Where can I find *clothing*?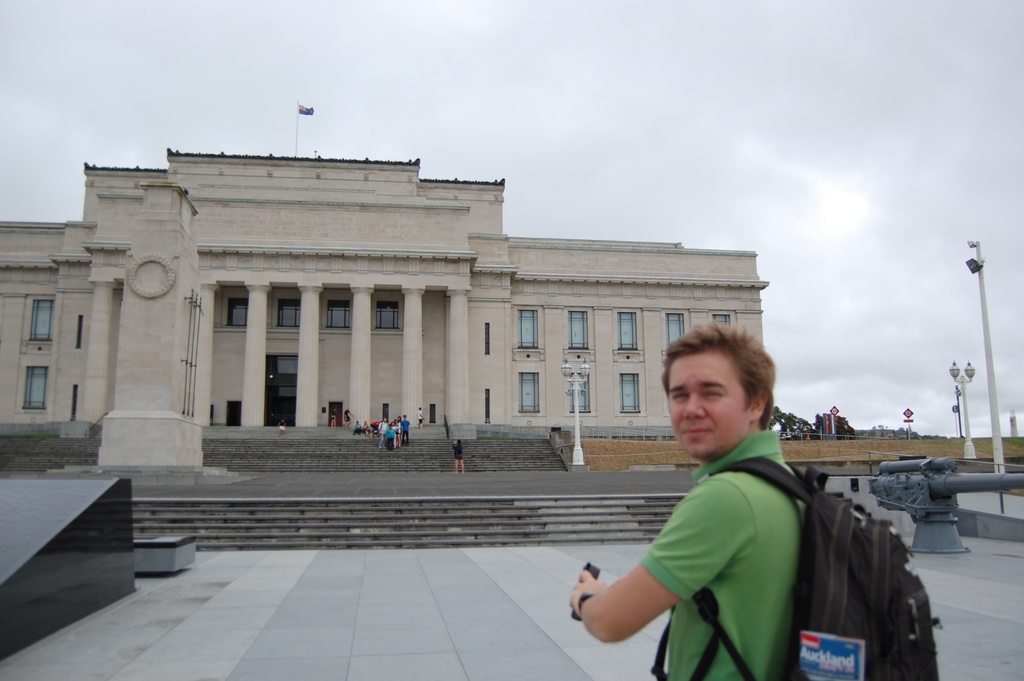
You can find it at [left=452, top=444, right=464, bottom=459].
